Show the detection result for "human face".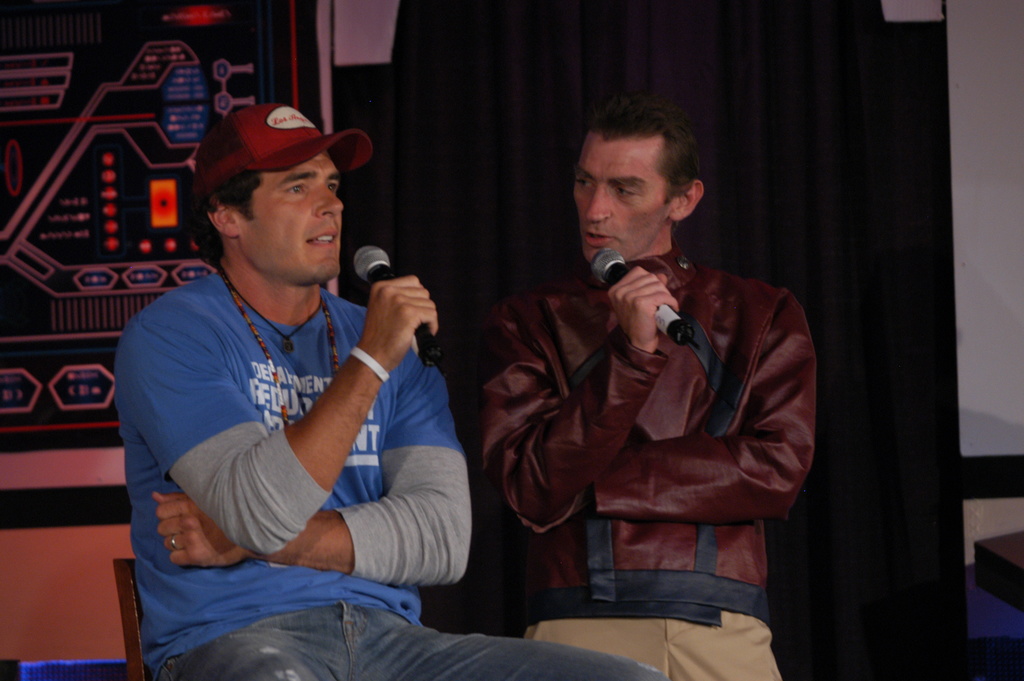
<bbox>237, 147, 348, 277</bbox>.
